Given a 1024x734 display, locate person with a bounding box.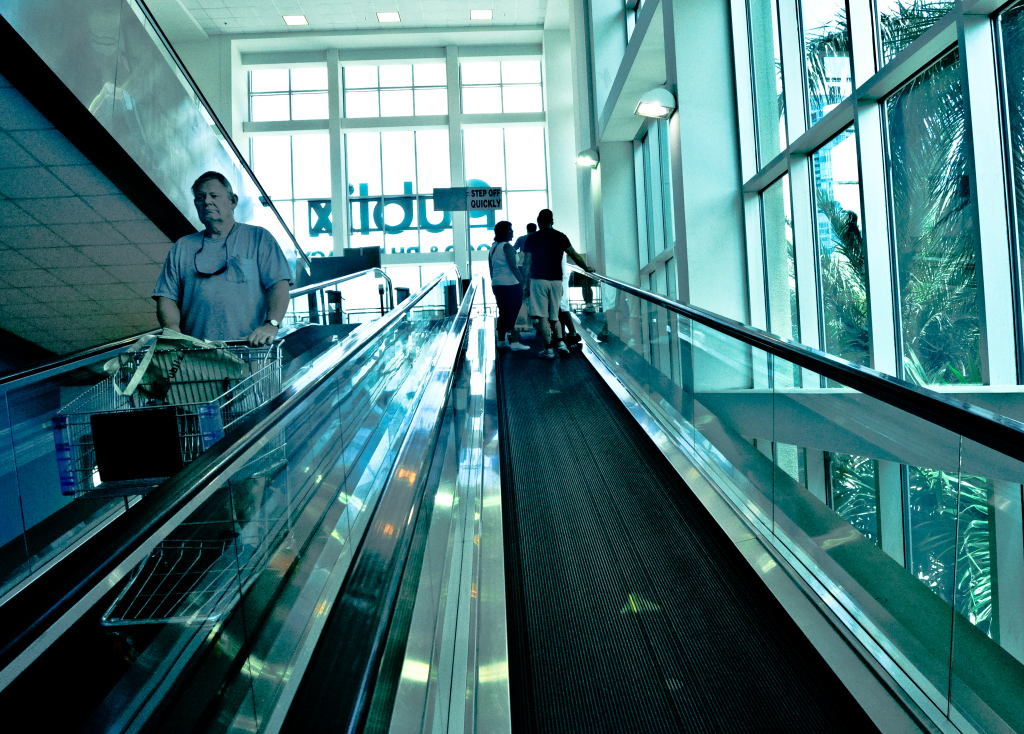
Located: crop(518, 203, 584, 364).
